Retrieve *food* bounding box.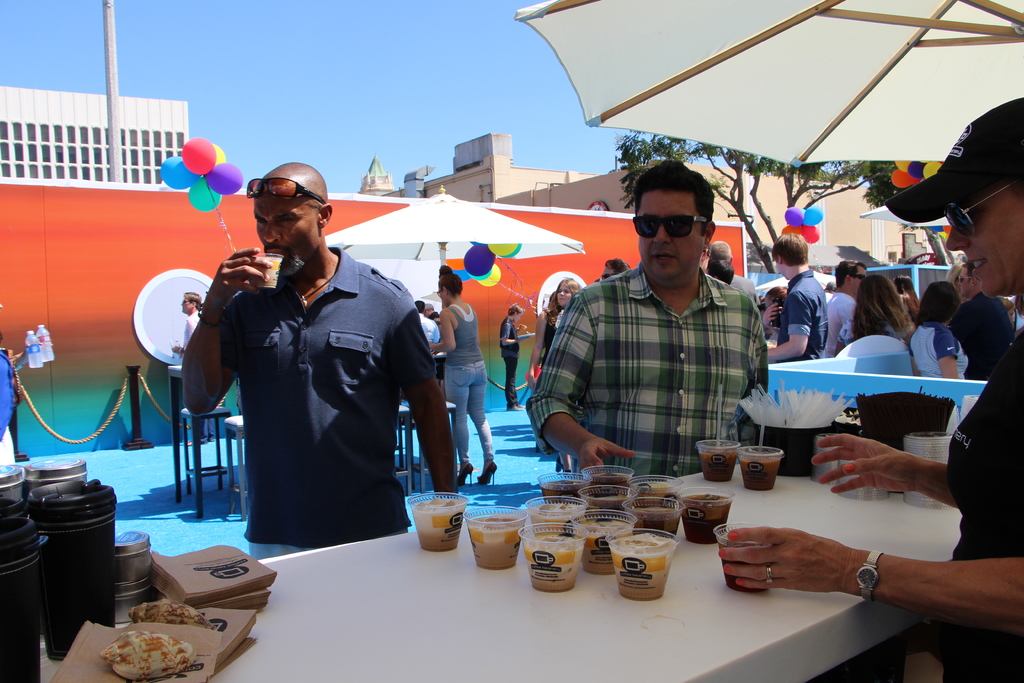
Bounding box: <region>525, 500, 582, 511</region>.
